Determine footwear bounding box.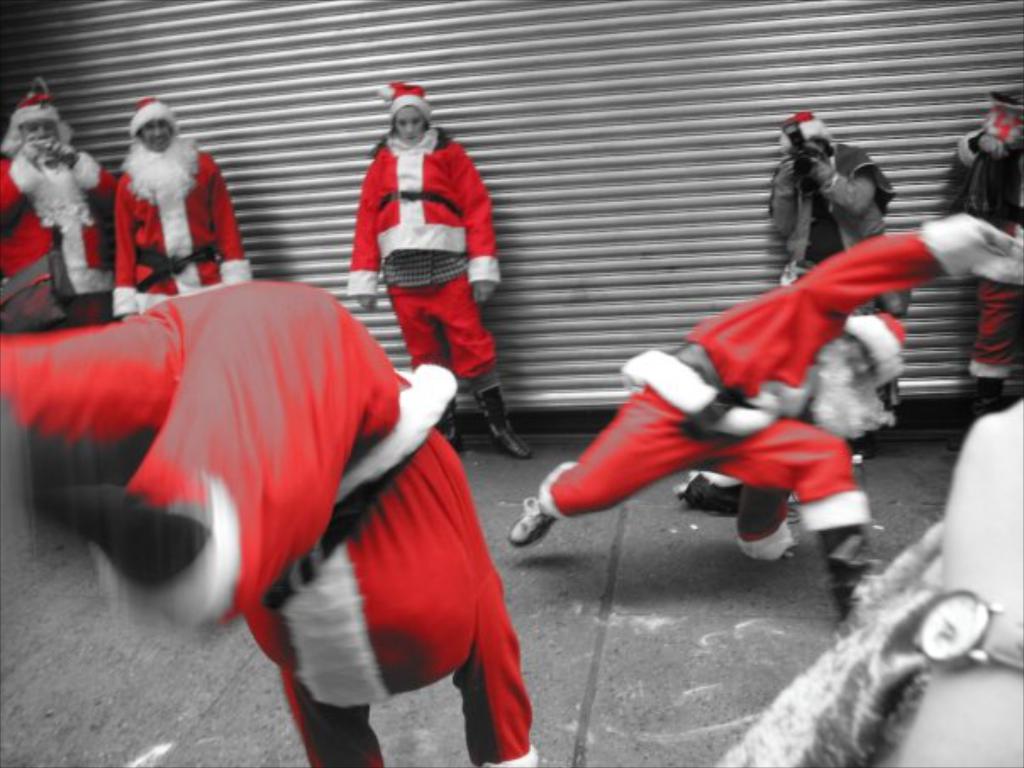
Determined: 504,490,554,549.
